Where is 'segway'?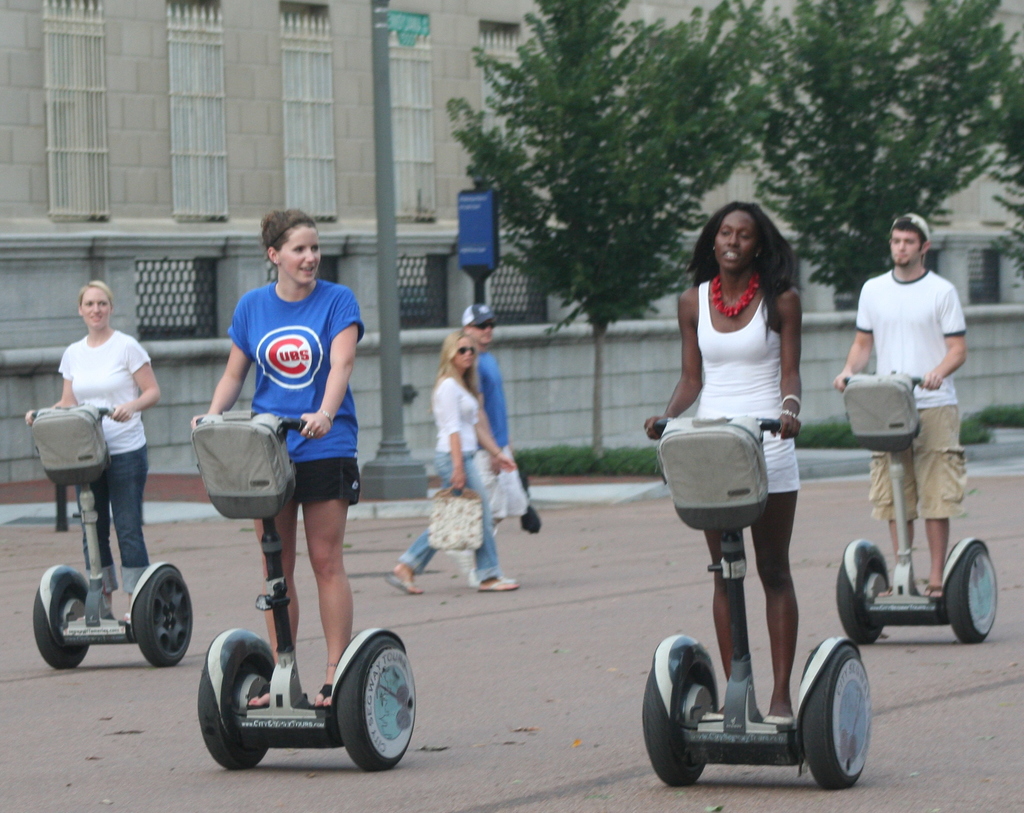
region(38, 411, 191, 666).
